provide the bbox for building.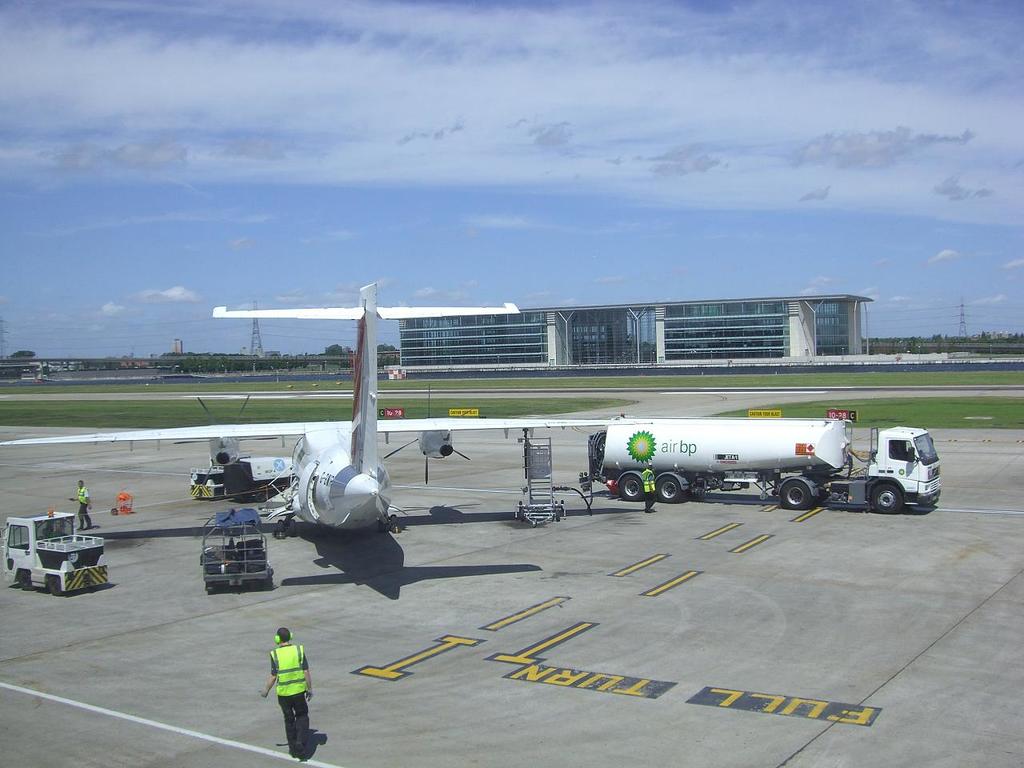
[x1=174, y1=336, x2=186, y2=354].
